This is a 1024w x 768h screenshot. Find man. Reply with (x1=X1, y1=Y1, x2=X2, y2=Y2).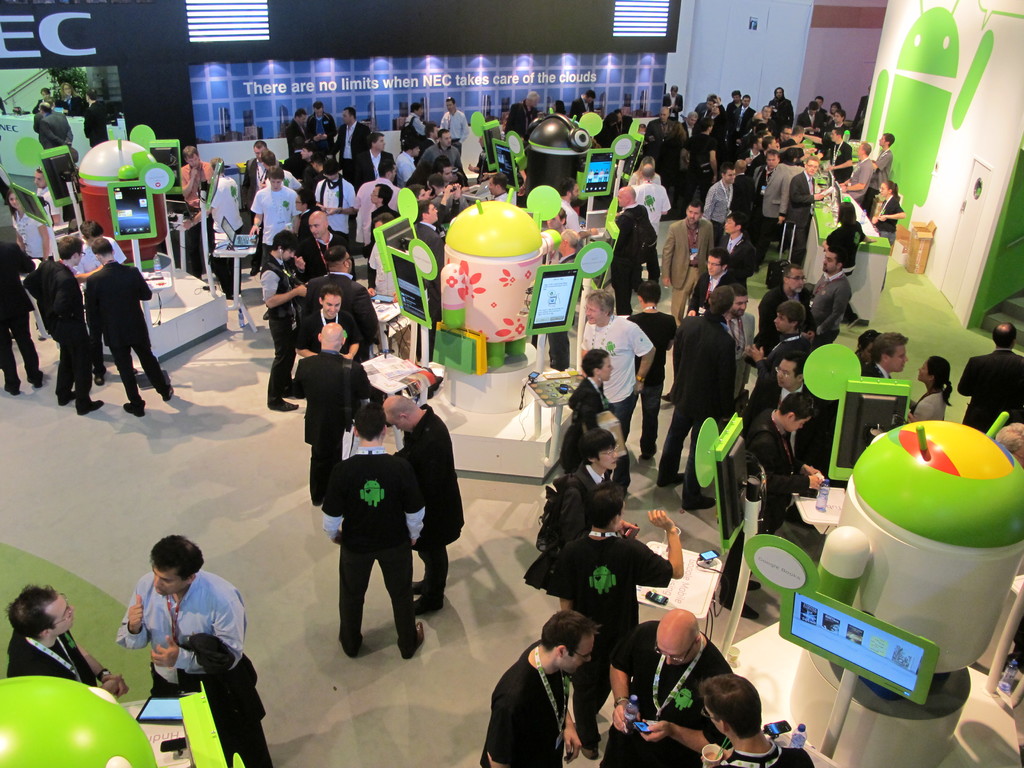
(x1=83, y1=89, x2=108, y2=150).
